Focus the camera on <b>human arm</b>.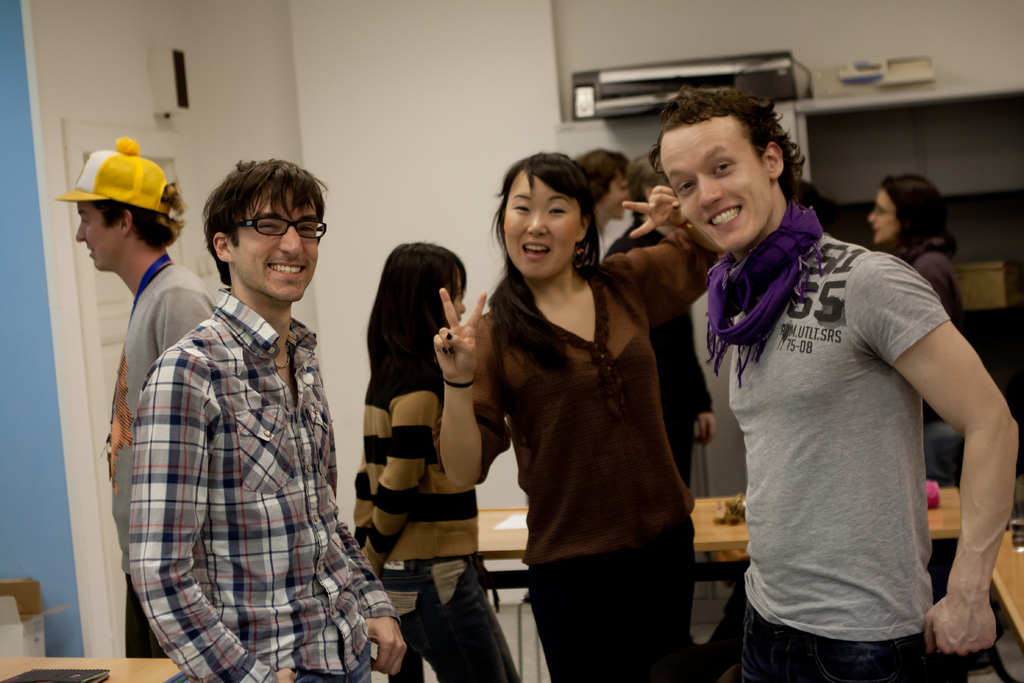
Focus region: {"left": 660, "top": 303, "right": 720, "bottom": 449}.
